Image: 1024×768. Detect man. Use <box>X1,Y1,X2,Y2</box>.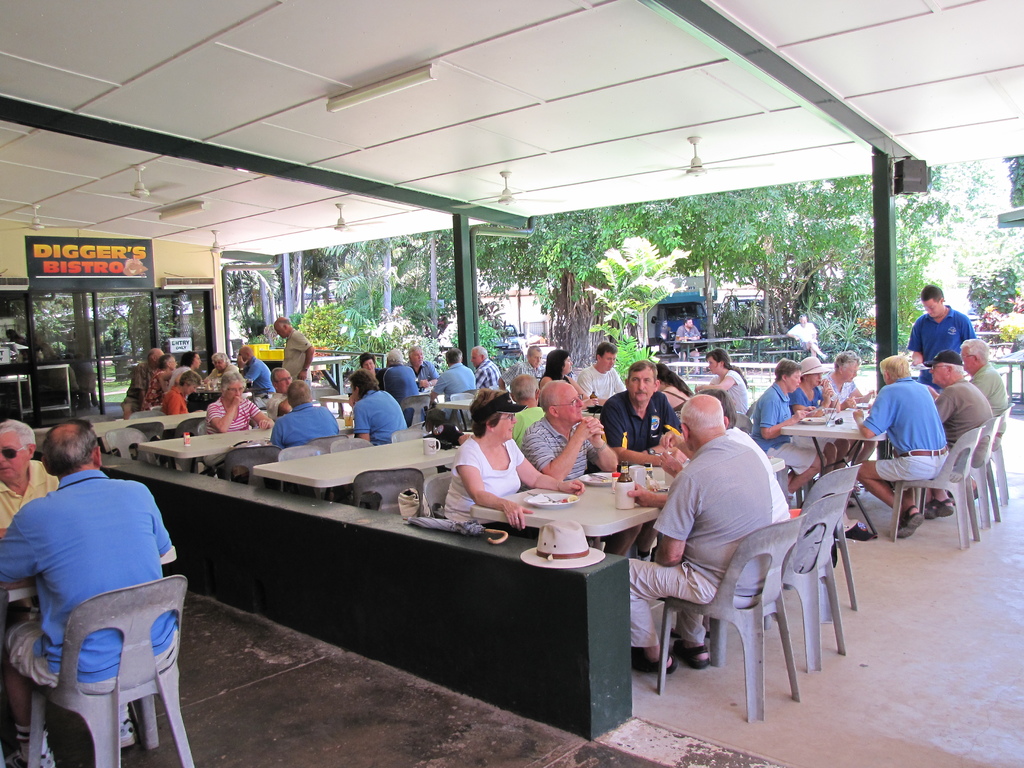
<box>511,377,547,452</box>.
